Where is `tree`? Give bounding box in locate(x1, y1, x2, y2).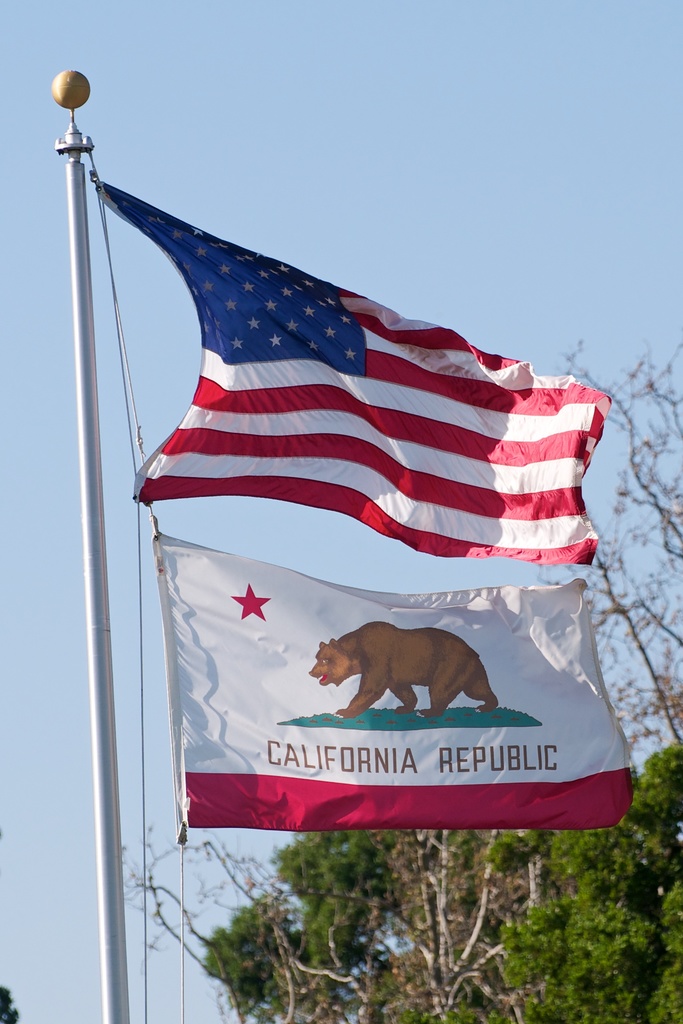
locate(479, 735, 682, 1023).
